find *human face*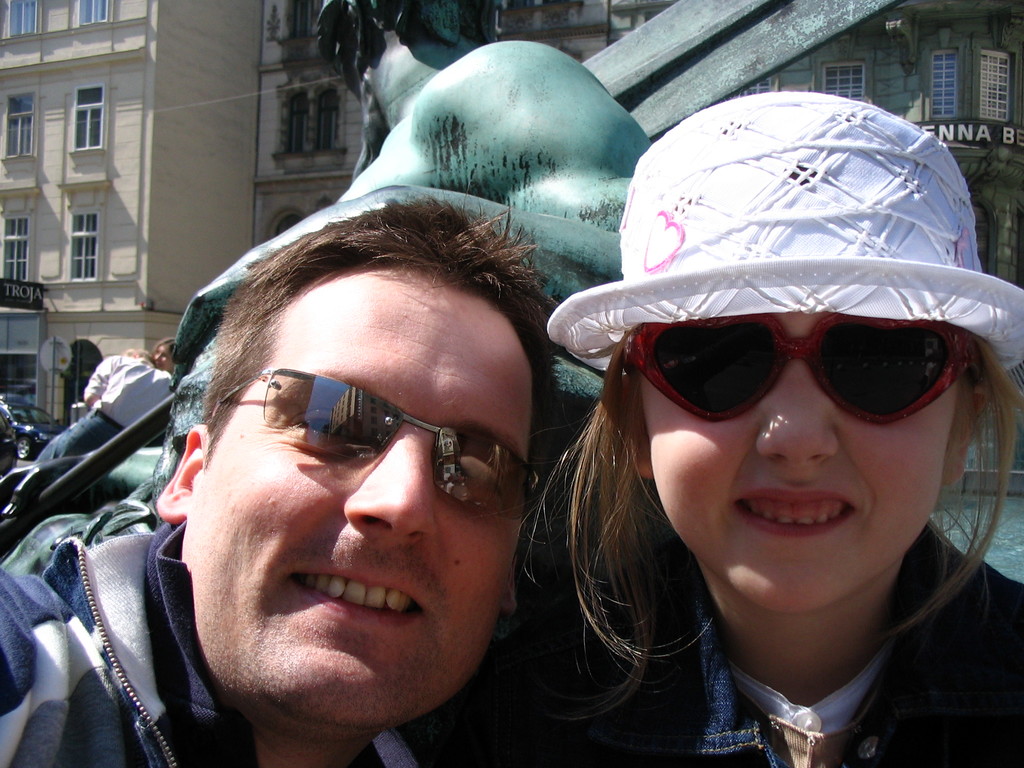
<bbox>154, 342, 173, 372</bbox>
